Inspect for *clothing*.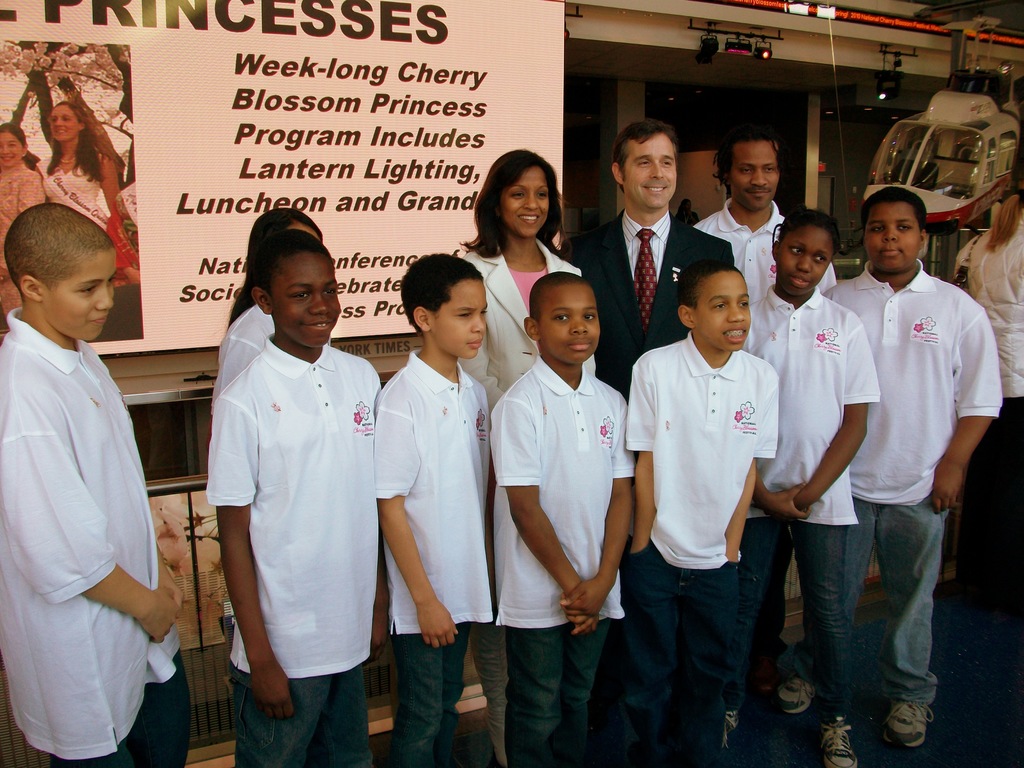
Inspection: [left=490, top=356, right=633, bottom=767].
